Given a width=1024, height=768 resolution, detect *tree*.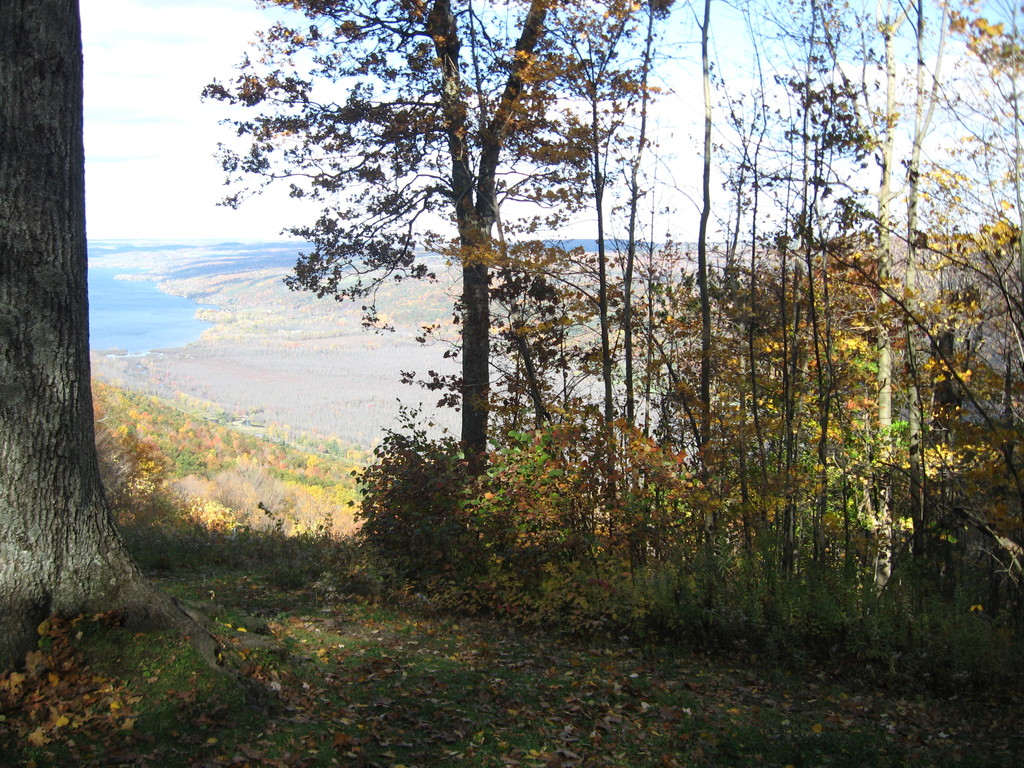
BBox(195, 0, 1023, 606).
